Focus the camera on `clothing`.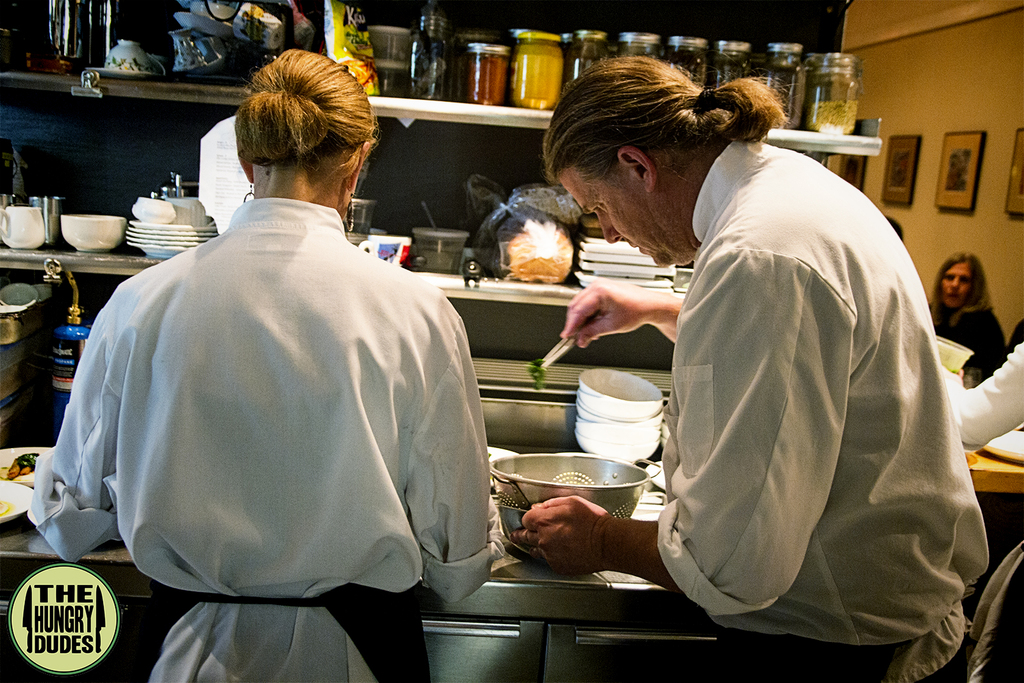
Focus region: bbox=(941, 337, 1023, 447).
